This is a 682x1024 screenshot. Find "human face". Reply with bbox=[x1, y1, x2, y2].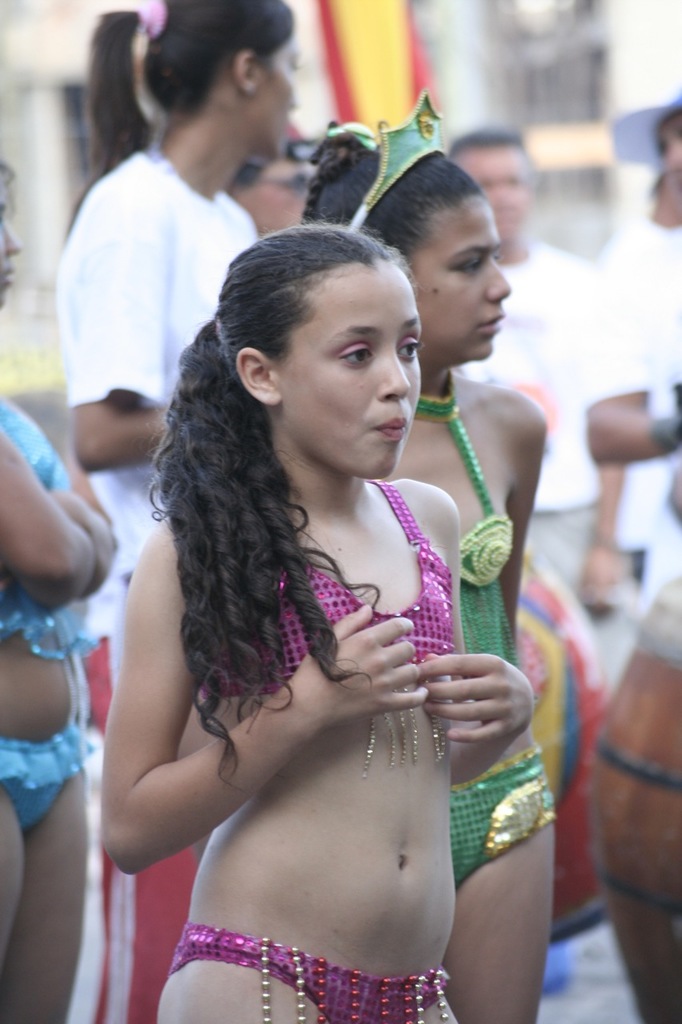
bbox=[451, 147, 533, 251].
